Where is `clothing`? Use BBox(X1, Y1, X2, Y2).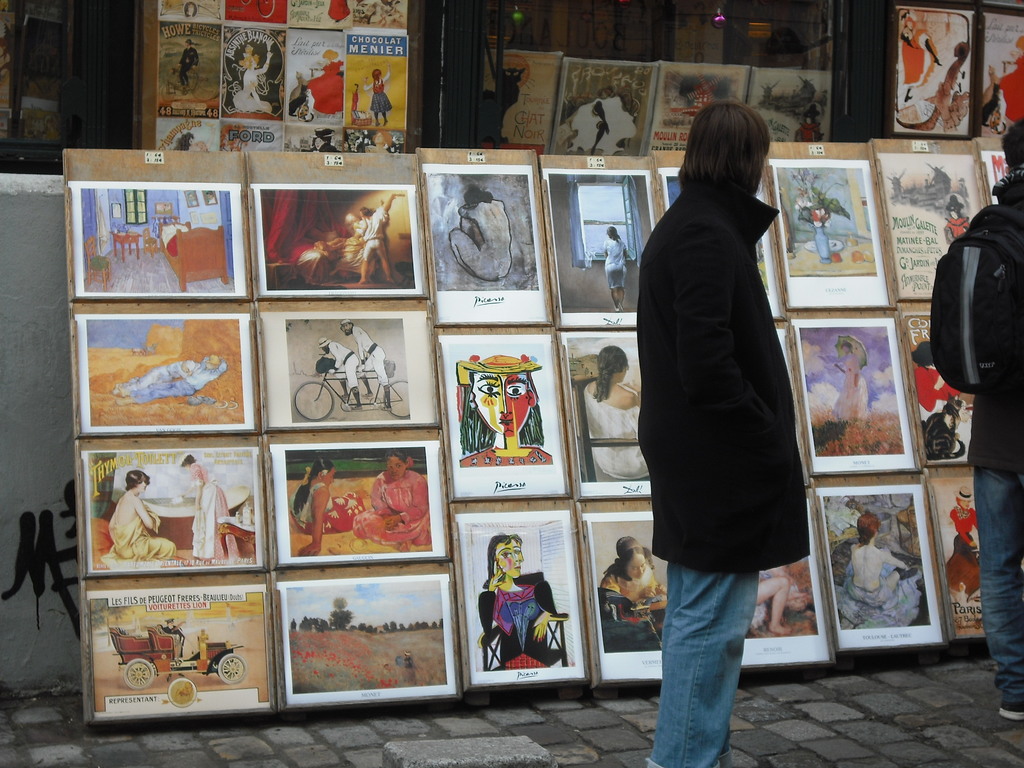
BBox(293, 463, 359, 538).
